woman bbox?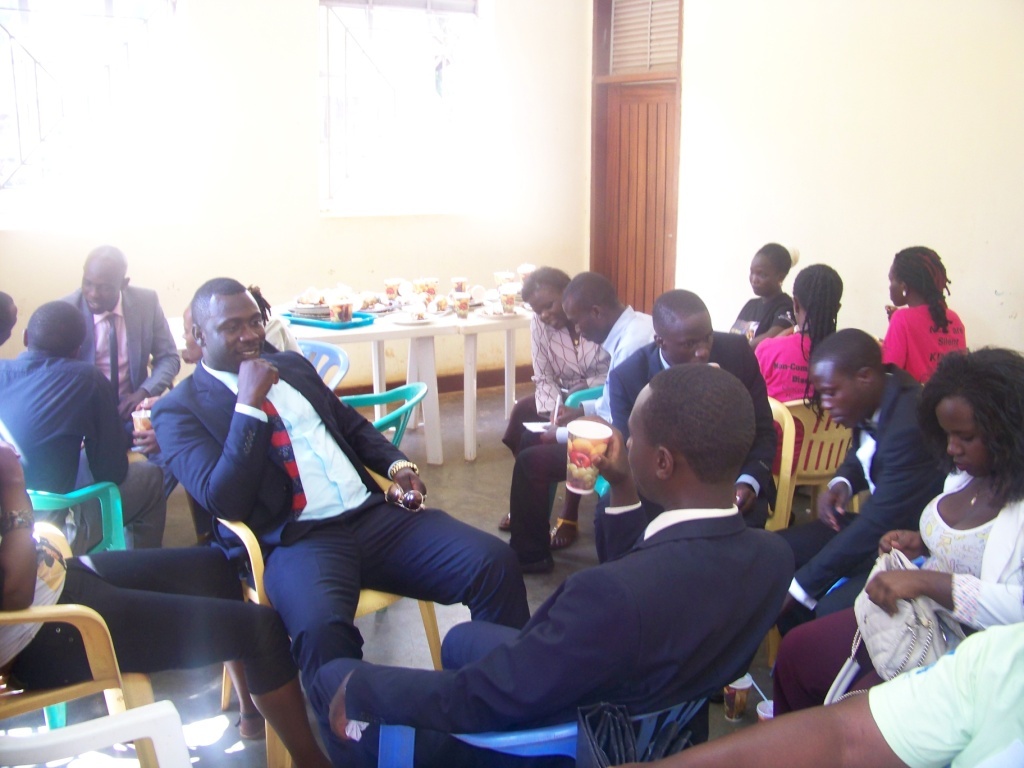
region(502, 265, 612, 551)
